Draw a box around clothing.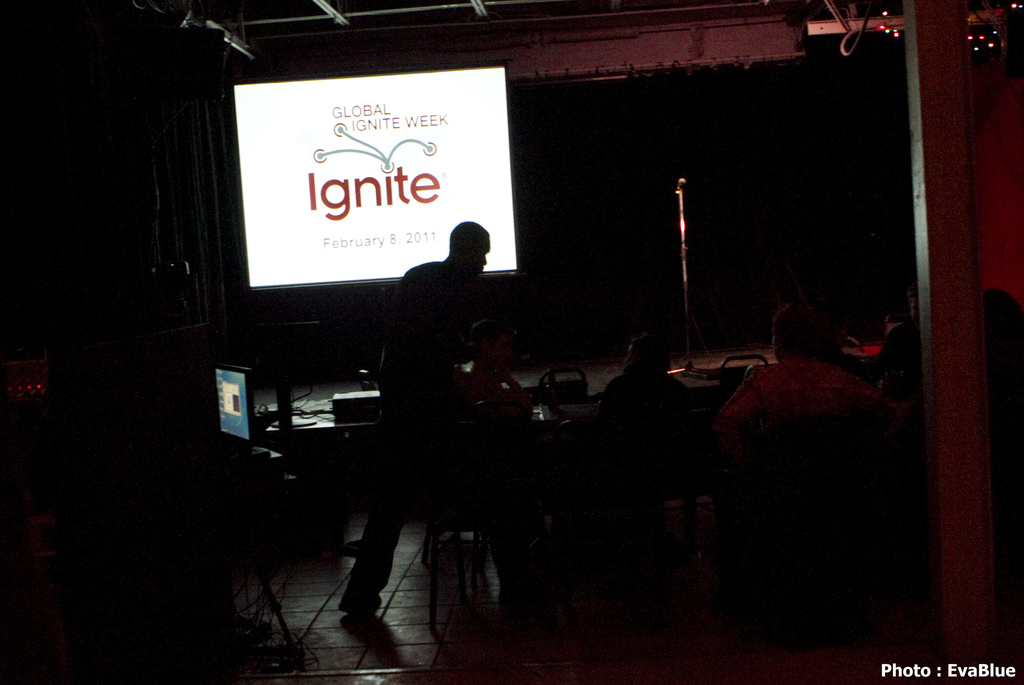
box(335, 249, 512, 623).
